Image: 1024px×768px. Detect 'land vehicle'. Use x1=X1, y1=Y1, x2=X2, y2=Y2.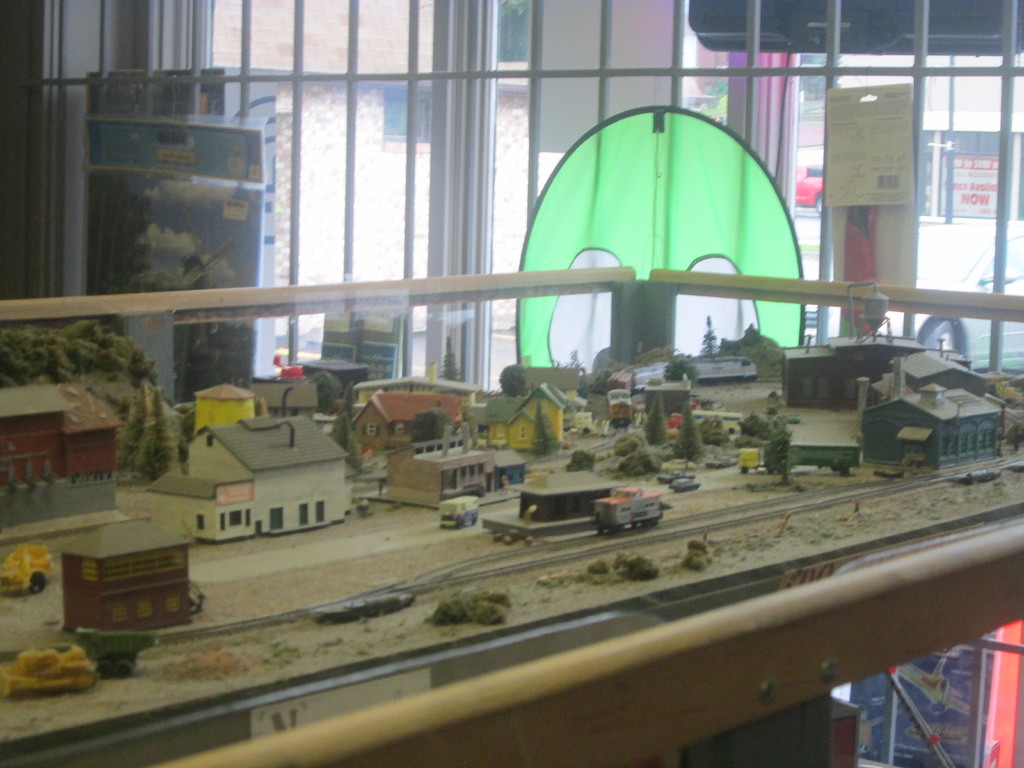
x1=706, y1=454, x2=740, y2=469.
